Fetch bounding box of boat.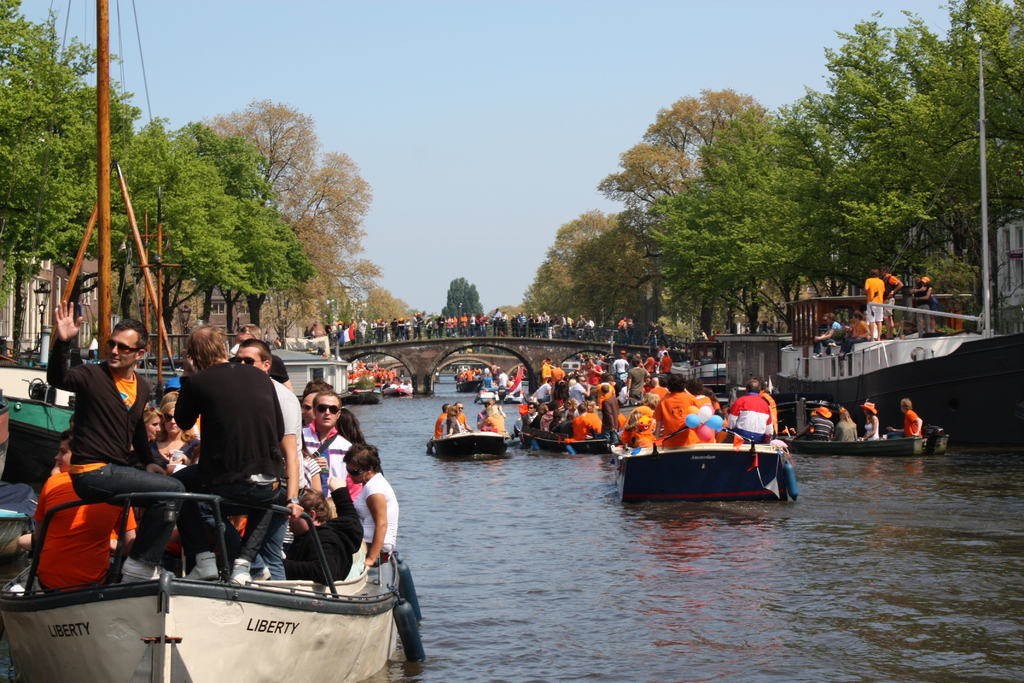
Bbox: x1=430 y1=431 x2=509 y2=462.
